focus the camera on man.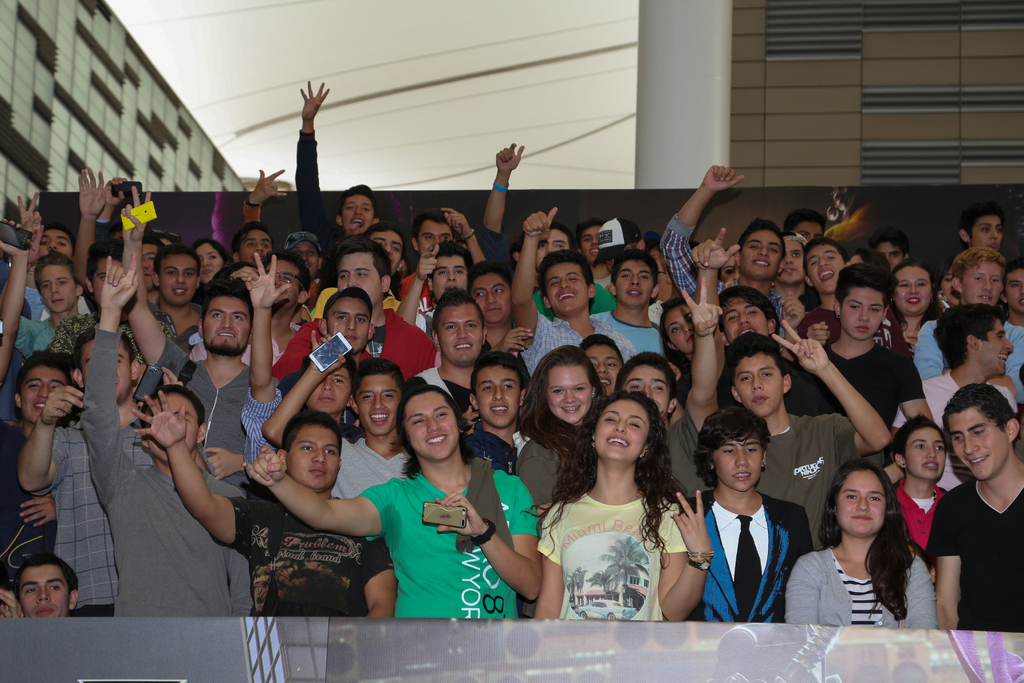
Focus region: {"x1": 463, "y1": 259, "x2": 531, "y2": 375}.
